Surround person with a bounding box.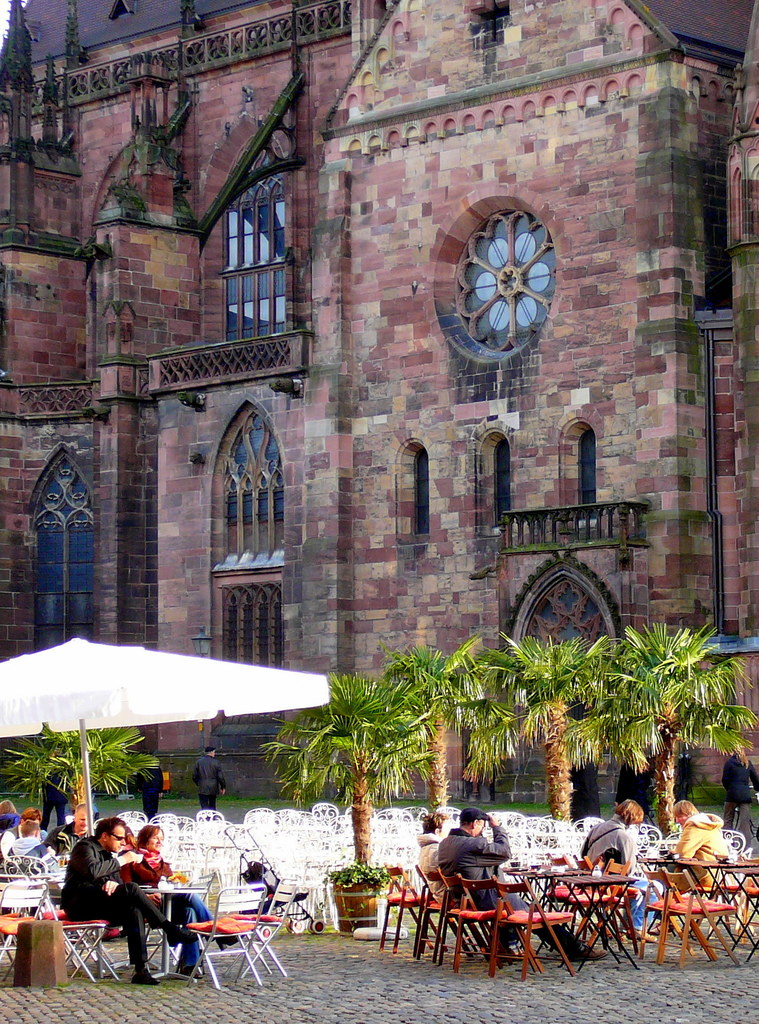
[left=726, top=746, right=758, bottom=829].
